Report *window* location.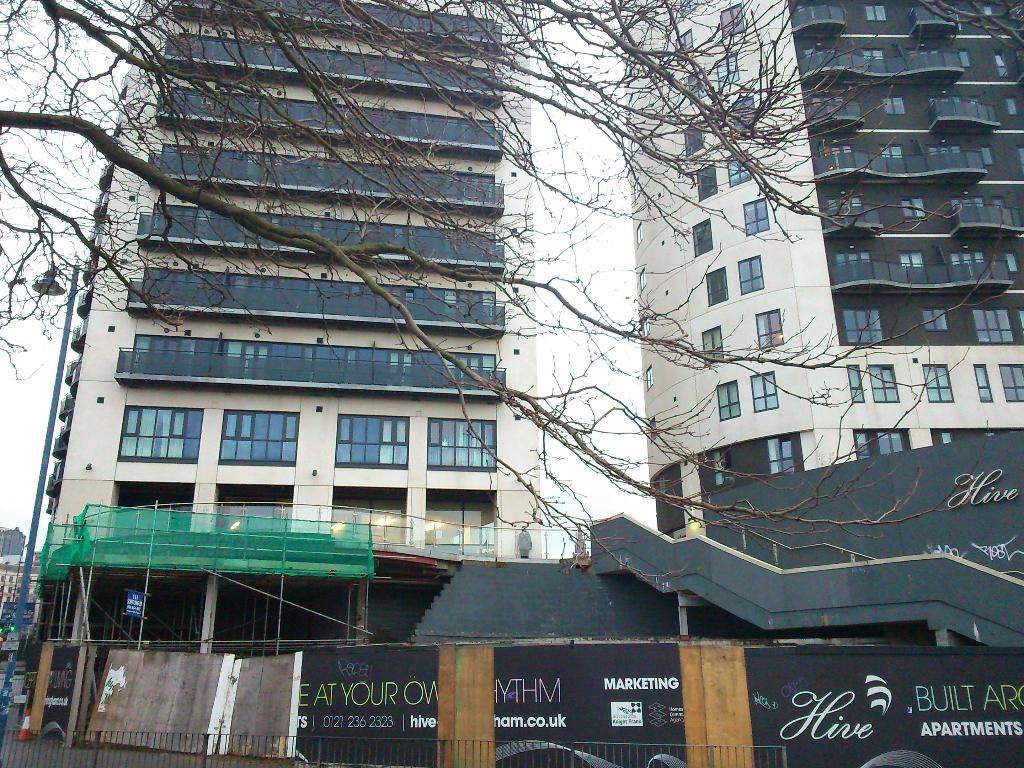
Report: bbox(971, 358, 987, 399).
